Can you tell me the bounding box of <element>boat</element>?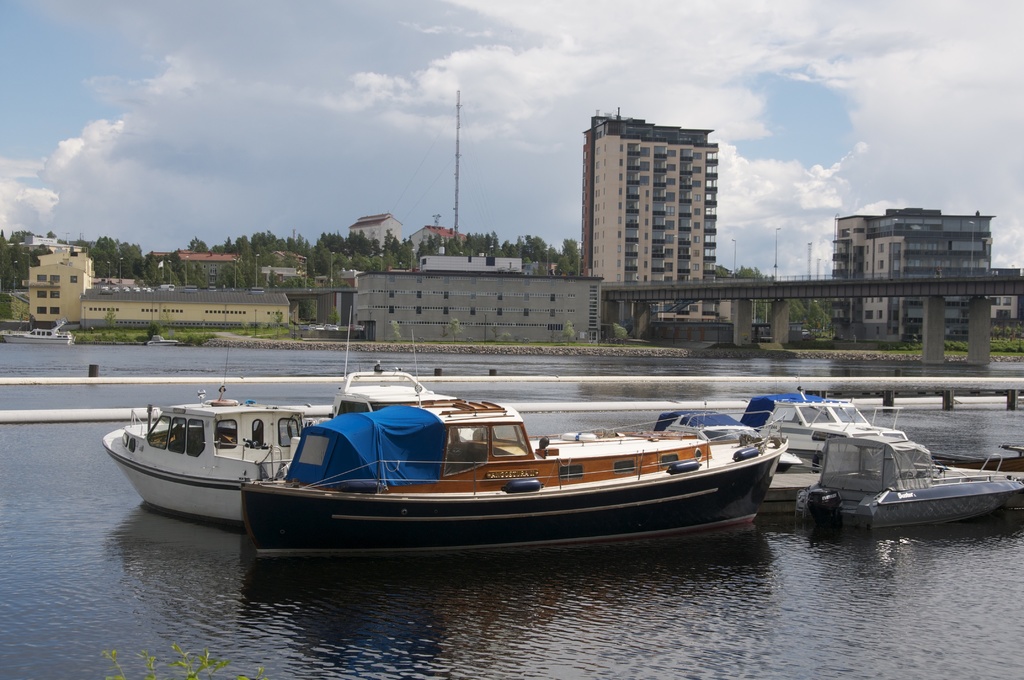
[x1=233, y1=391, x2=789, y2=570].
